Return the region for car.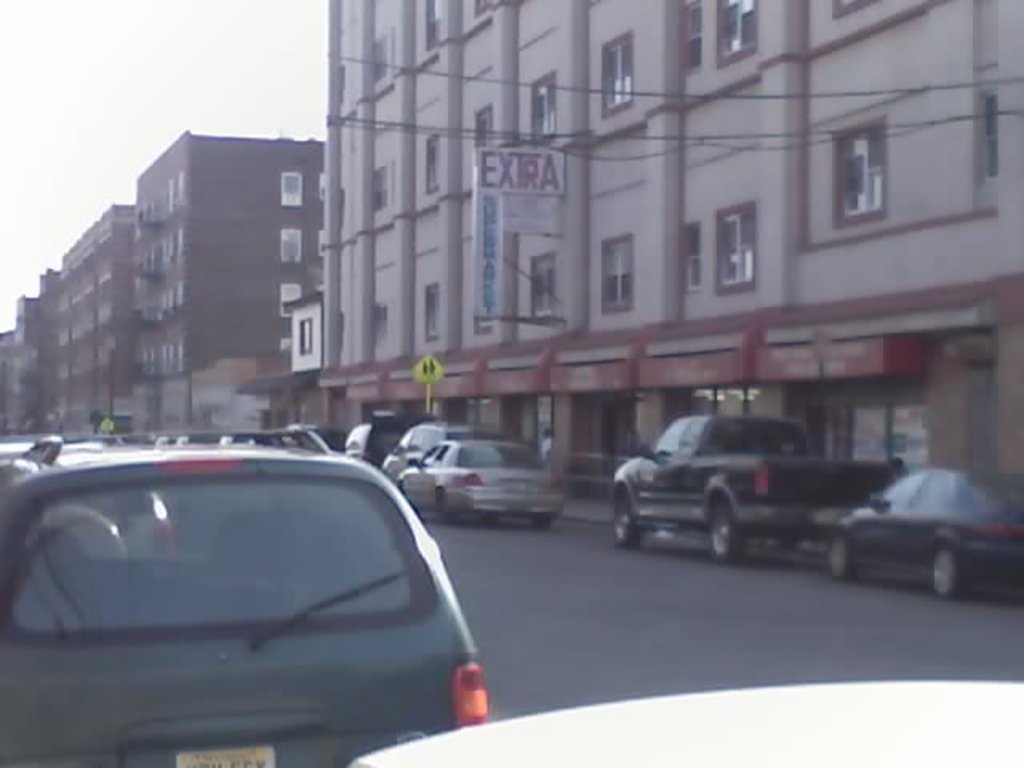
0, 437, 485, 766.
